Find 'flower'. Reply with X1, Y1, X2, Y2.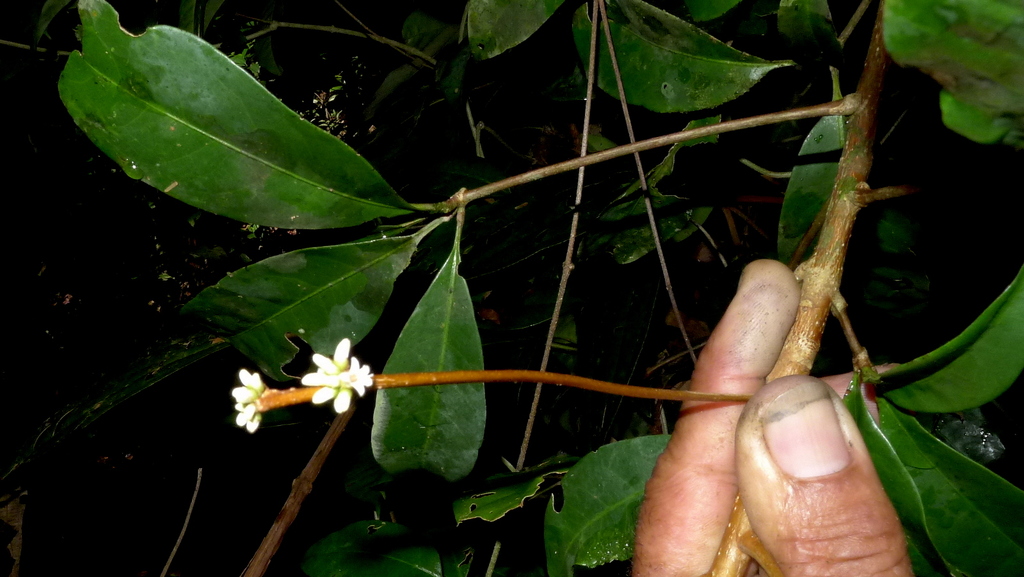
284, 339, 371, 414.
